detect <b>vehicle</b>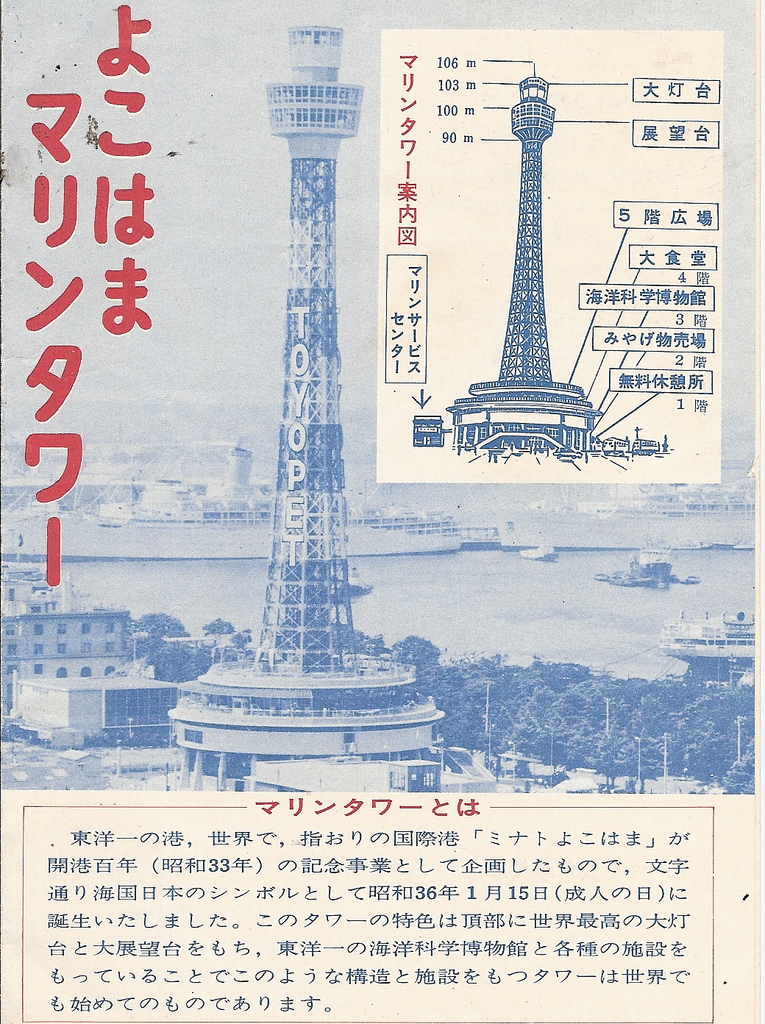
[496, 476, 757, 552]
